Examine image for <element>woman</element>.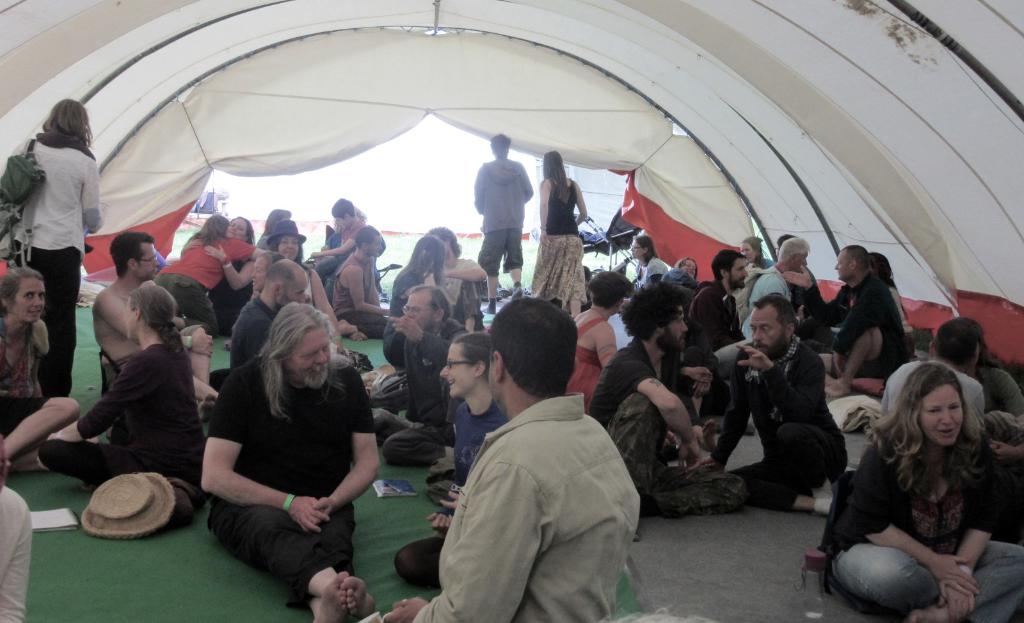
Examination result: {"left": 0, "top": 96, "right": 104, "bottom": 411}.
